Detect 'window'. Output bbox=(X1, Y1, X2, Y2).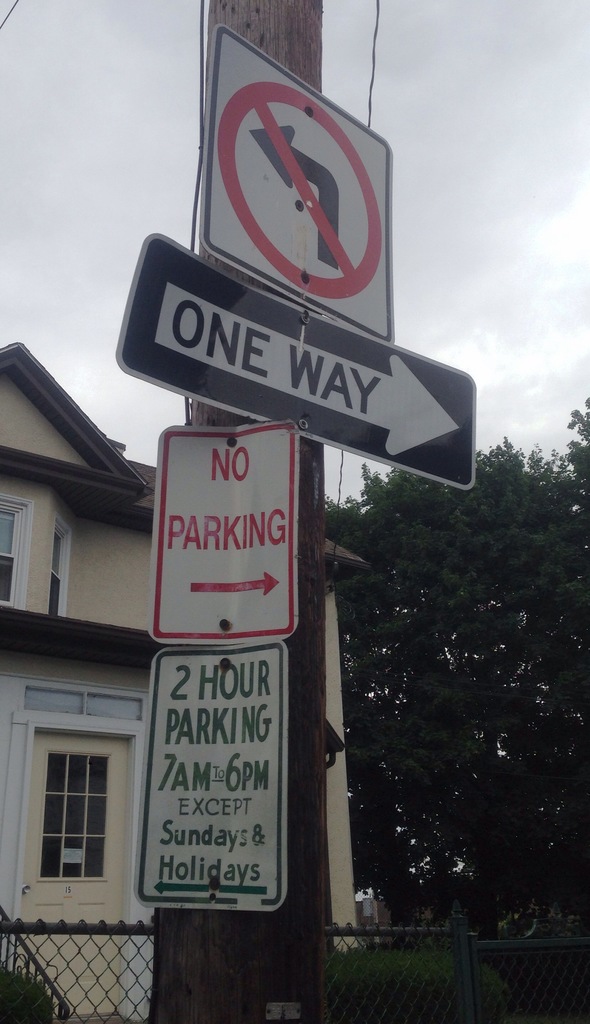
bbox=(90, 695, 142, 715).
